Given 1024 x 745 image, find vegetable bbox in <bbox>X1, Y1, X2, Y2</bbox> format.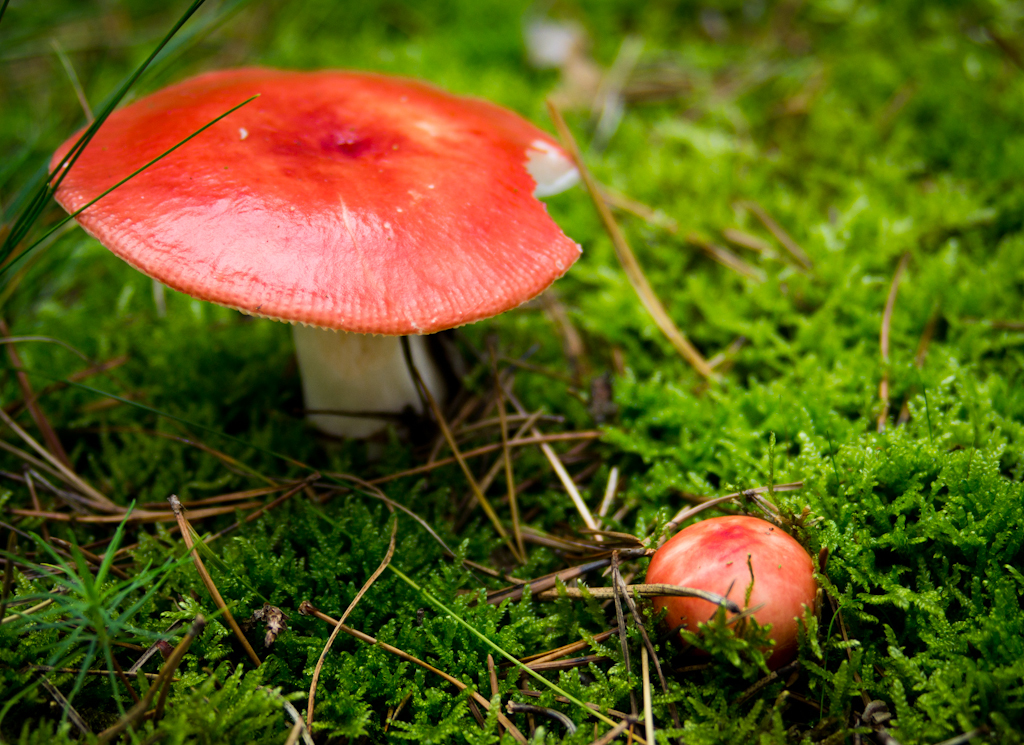
<bbox>643, 512, 818, 657</bbox>.
